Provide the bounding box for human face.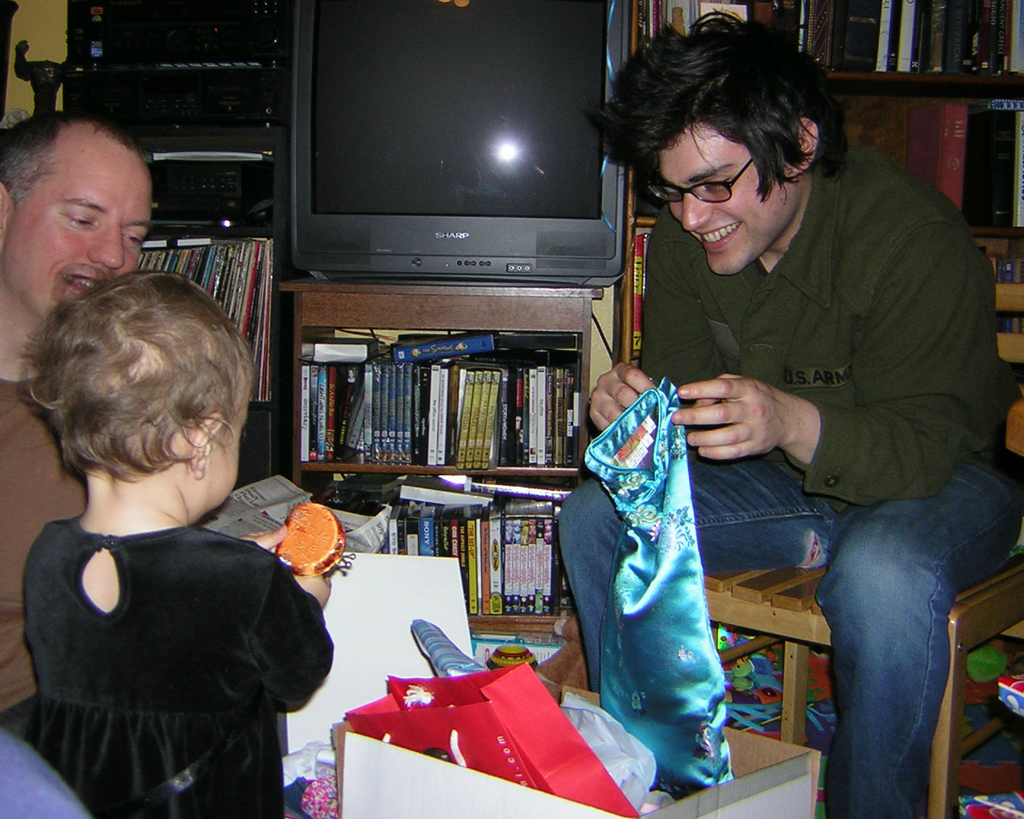
(204,364,256,515).
